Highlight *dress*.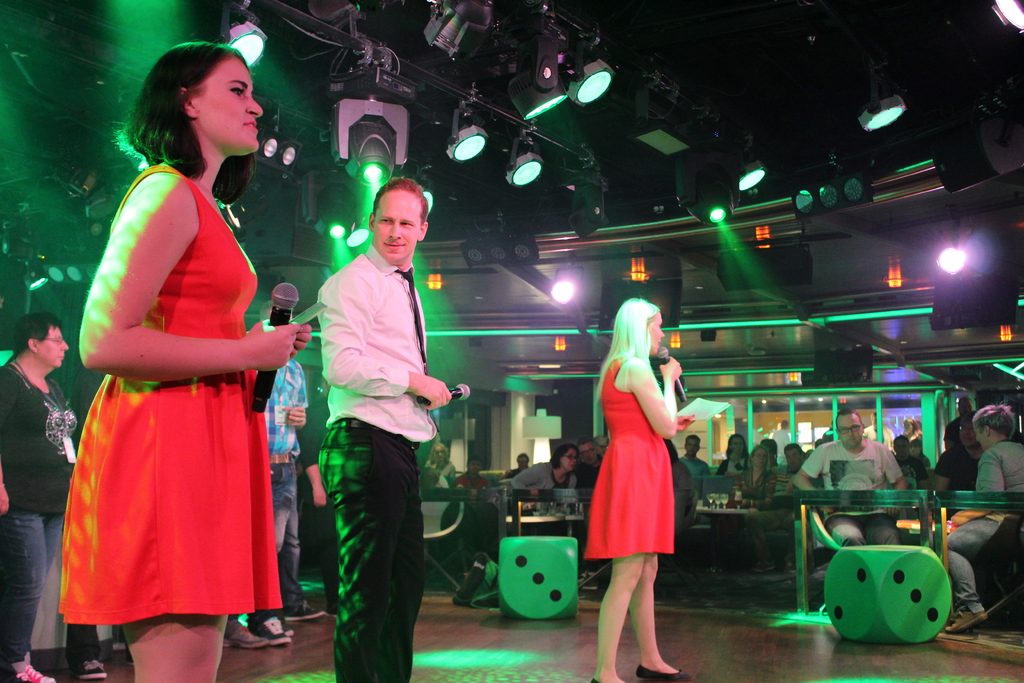
Highlighted region: crop(582, 353, 671, 561).
